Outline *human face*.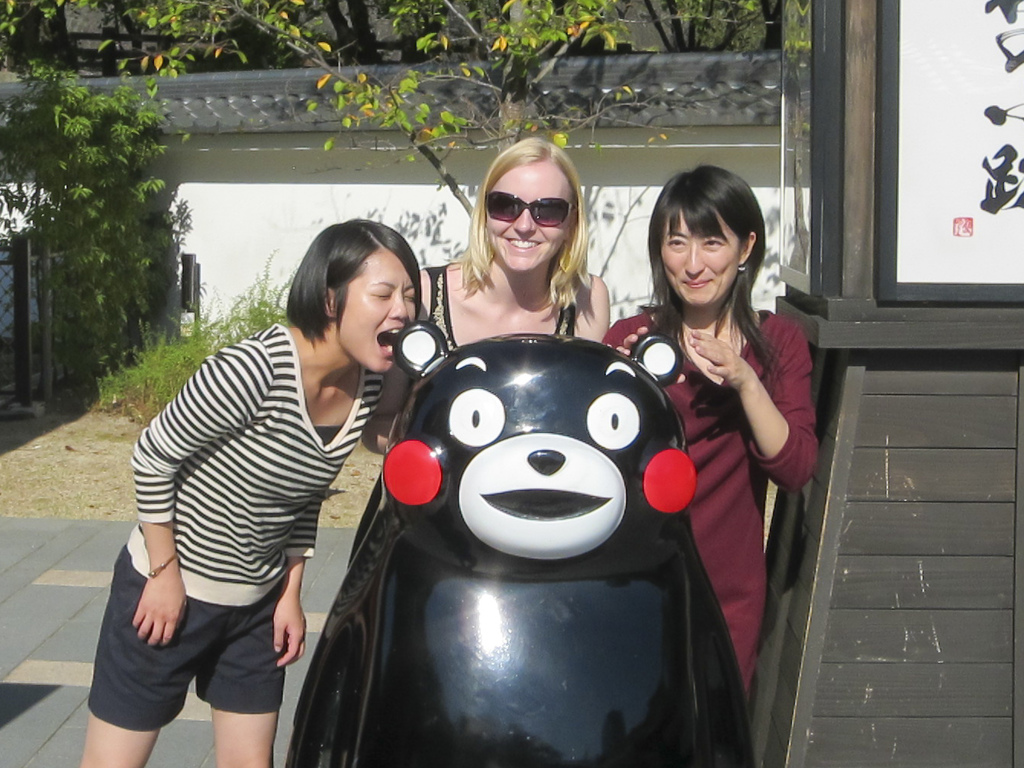
Outline: rect(663, 214, 742, 309).
